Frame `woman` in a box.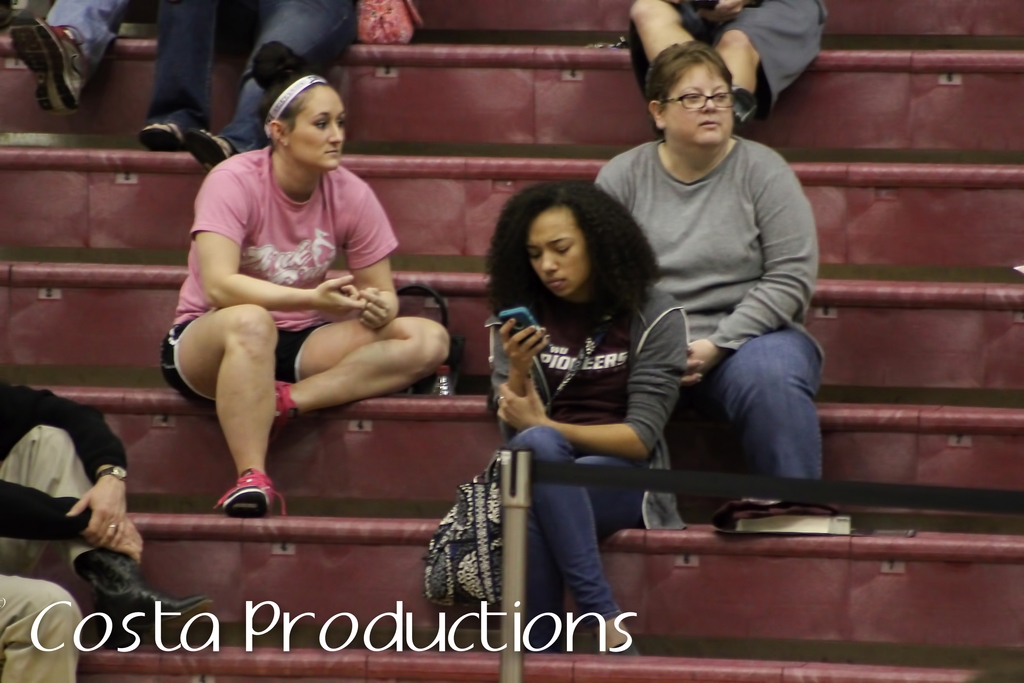
[left=477, top=181, right=703, bottom=635].
